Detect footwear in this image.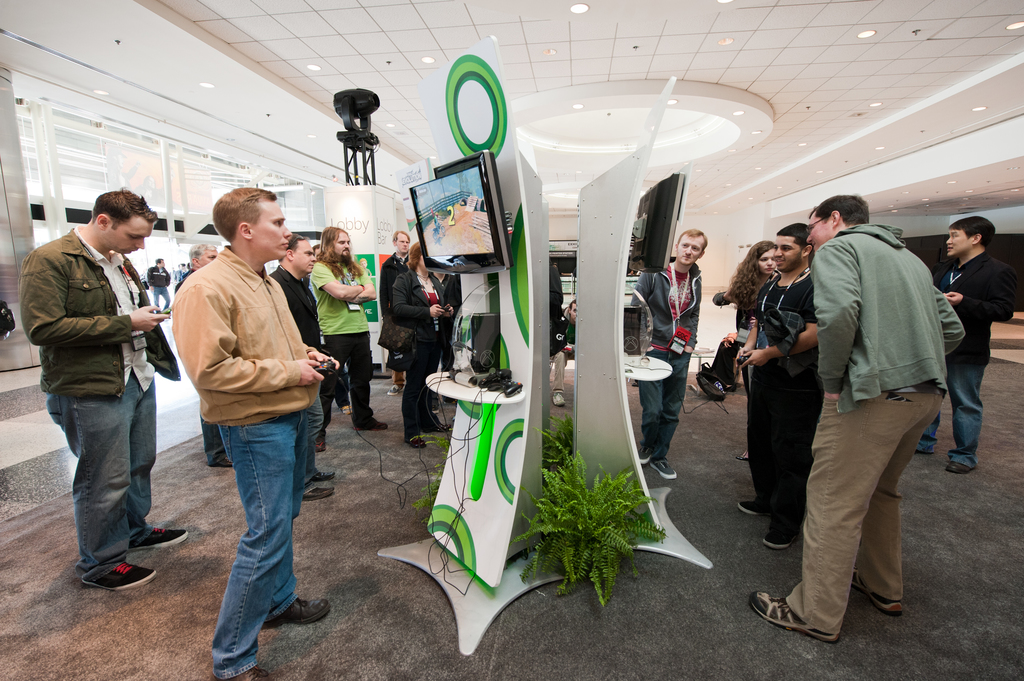
Detection: (left=125, top=524, right=188, bottom=550).
